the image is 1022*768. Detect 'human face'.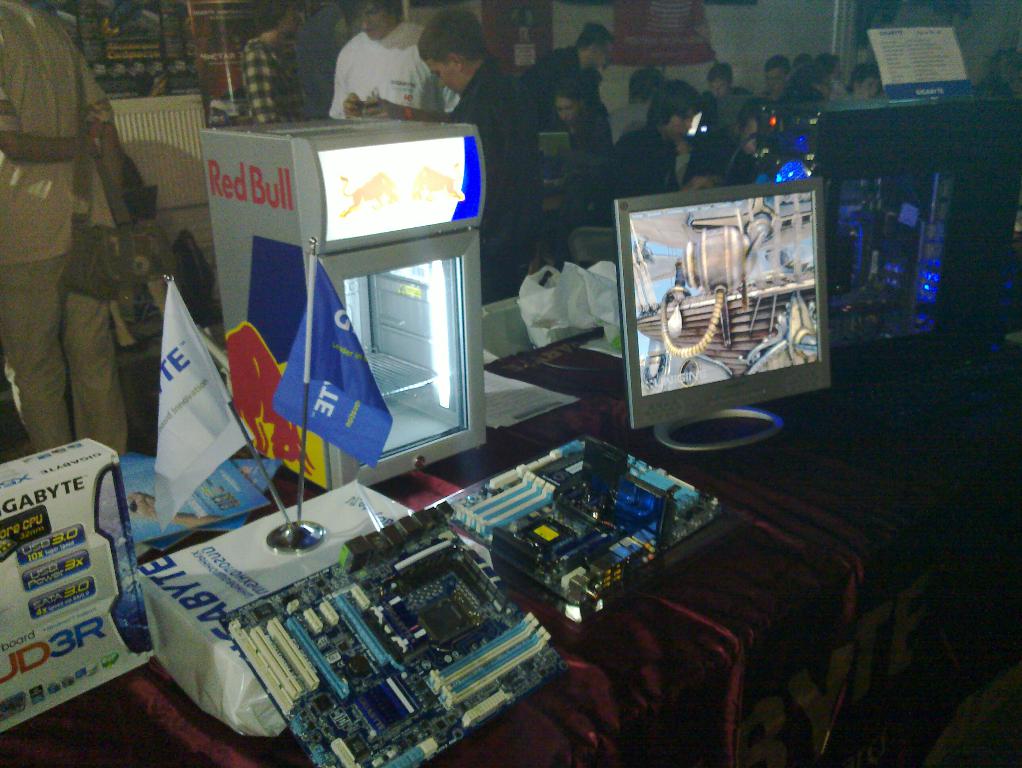
Detection: [x1=424, y1=54, x2=472, y2=101].
